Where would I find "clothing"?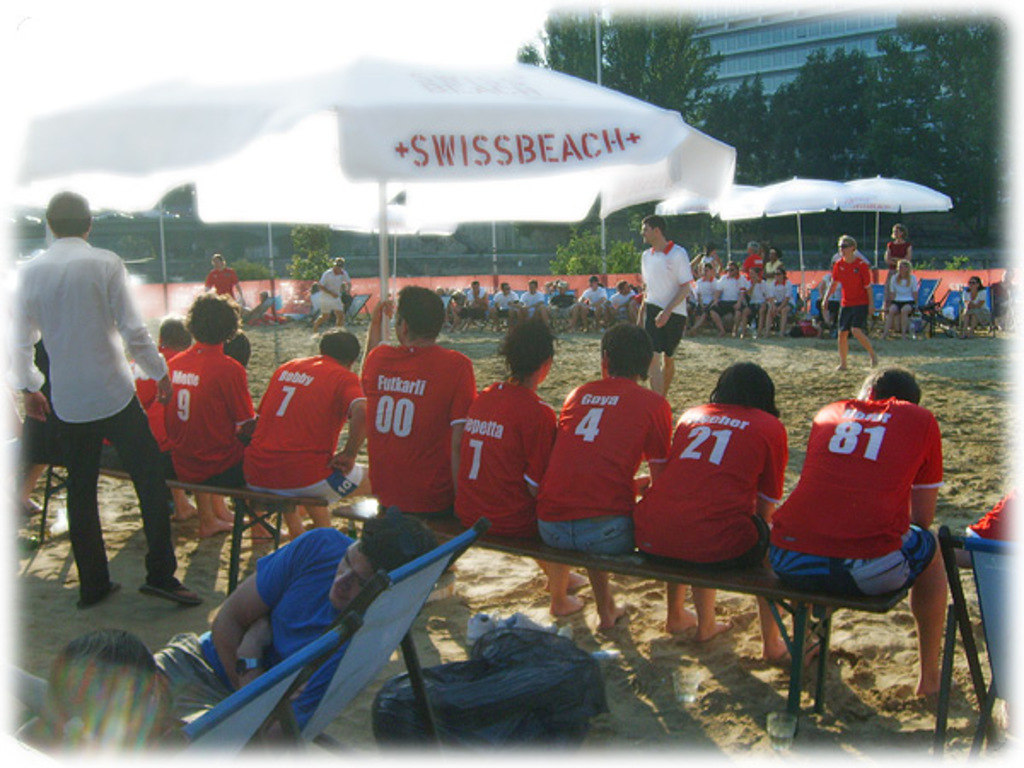
At x1=353 y1=340 x2=488 y2=517.
